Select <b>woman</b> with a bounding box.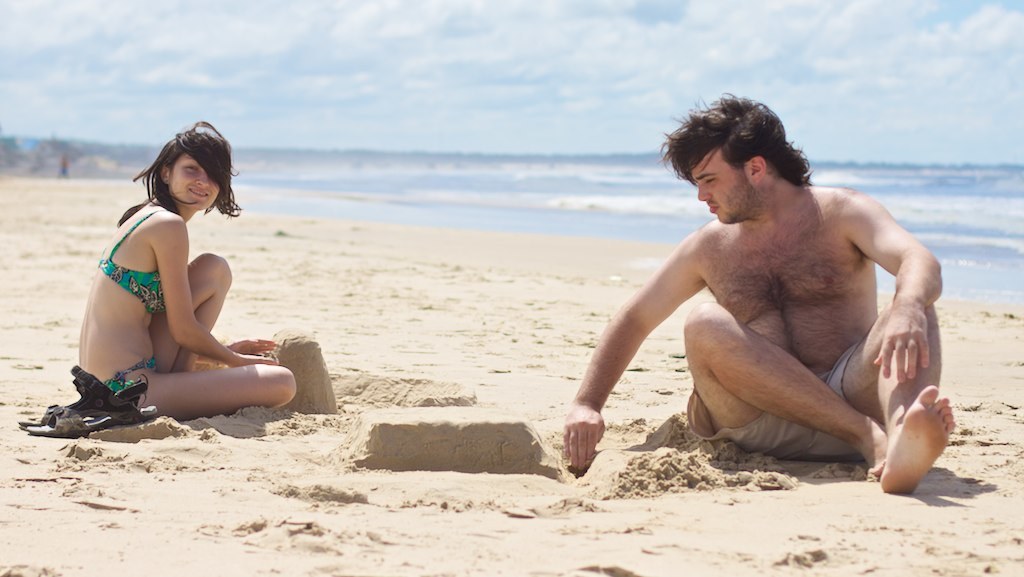
55 128 277 444.
